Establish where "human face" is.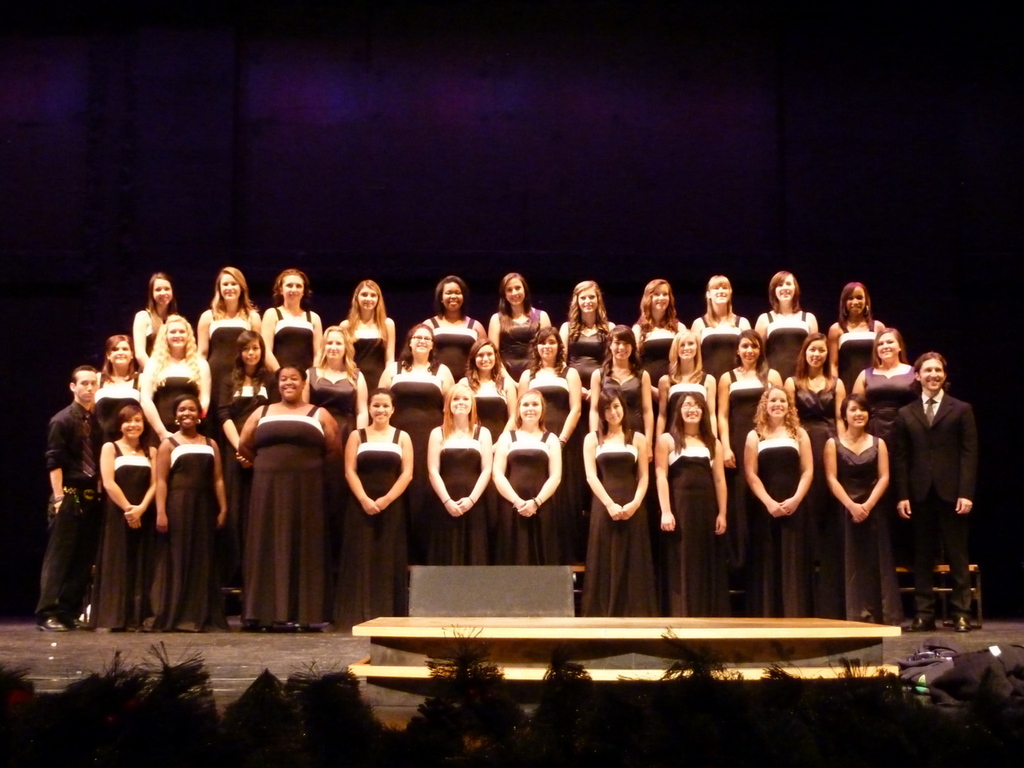
Established at [x1=768, y1=273, x2=797, y2=299].
